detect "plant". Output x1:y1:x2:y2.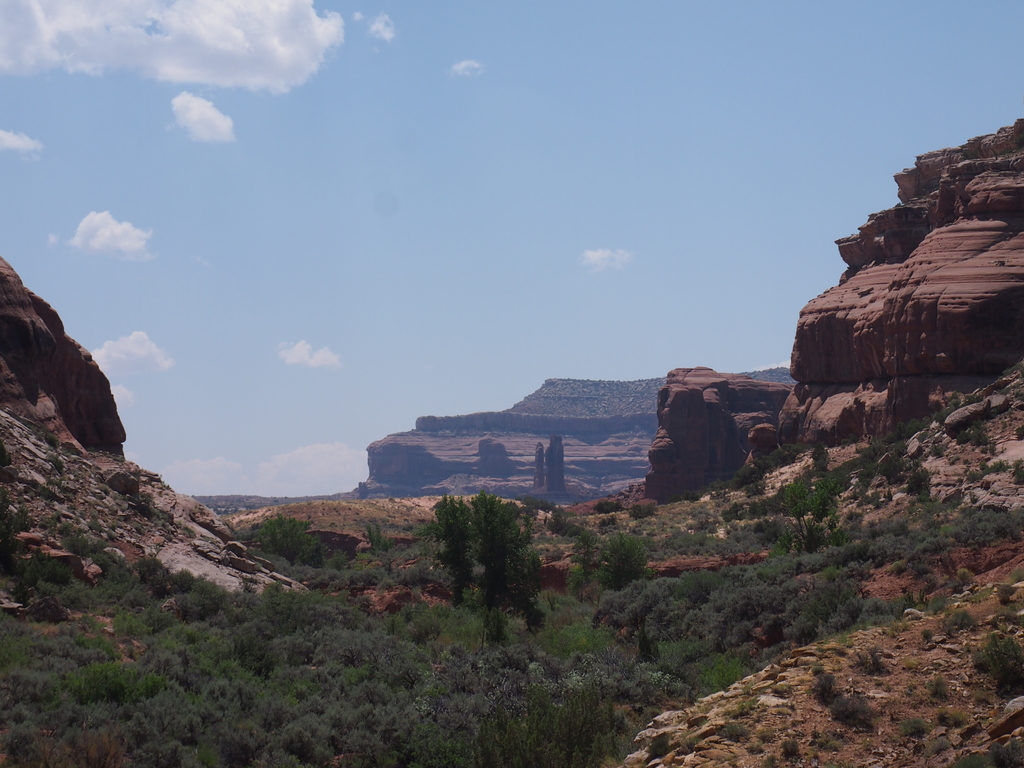
781:735:802:757.
